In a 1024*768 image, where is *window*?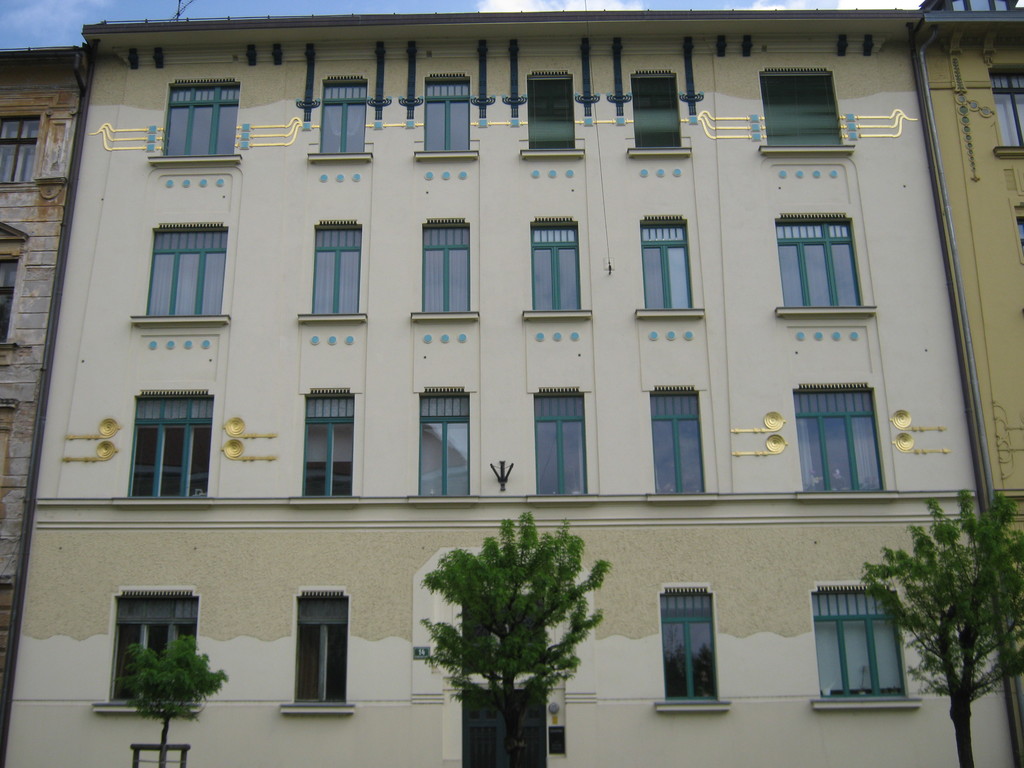
<box>132,396,212,495</box>.
